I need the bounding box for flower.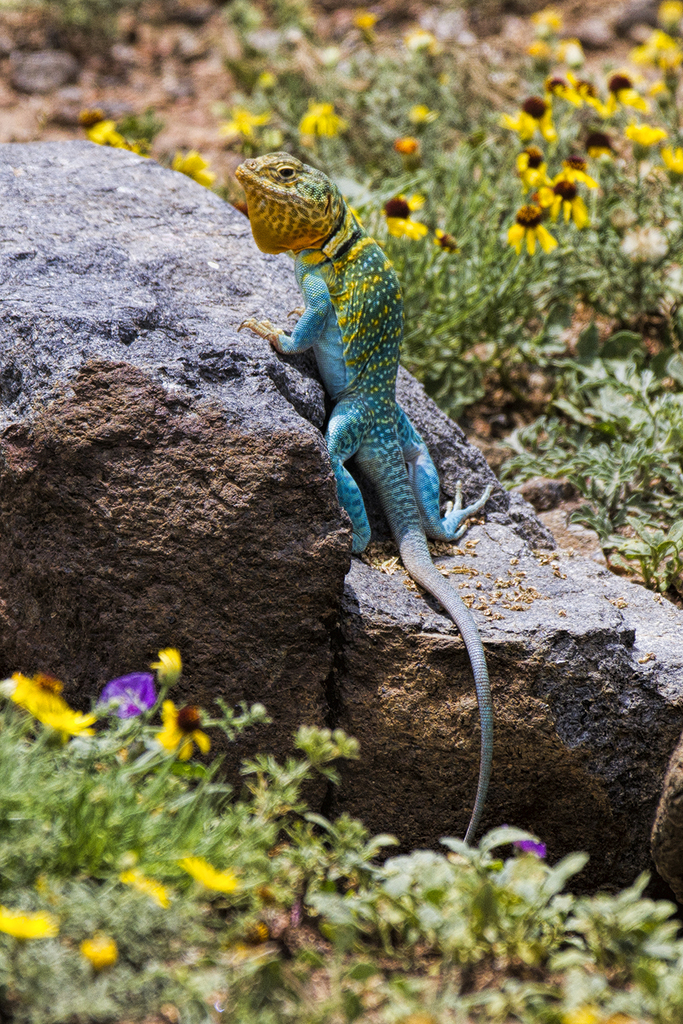
Here it is: 553/38/585/68.
